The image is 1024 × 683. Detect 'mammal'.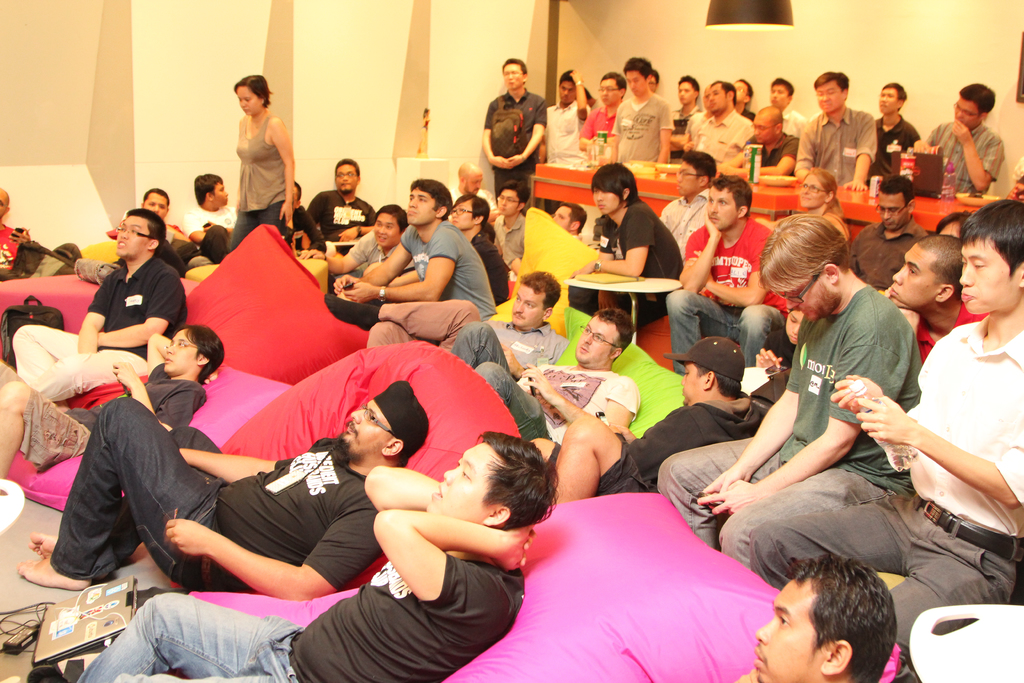
Detection: detection(611, 51, 673, 158).
